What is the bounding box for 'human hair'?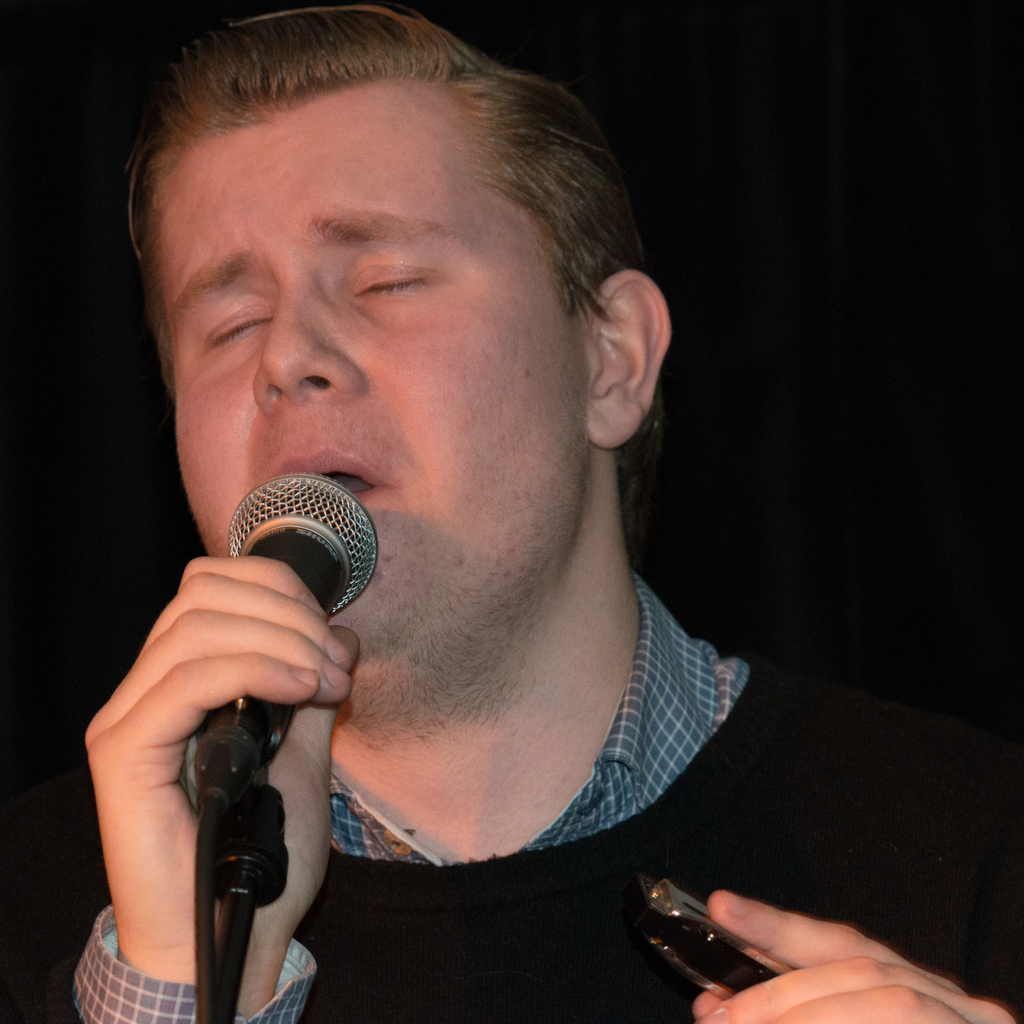
x1=111, y1=20, x2=677, y2=454.
